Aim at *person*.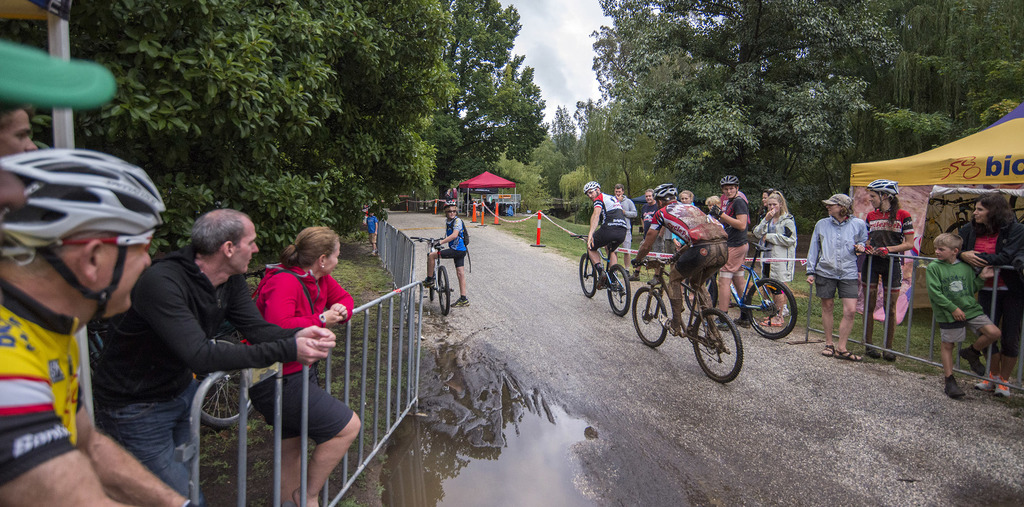
Aimed at <region>361, 207, 380, 257</region>.
